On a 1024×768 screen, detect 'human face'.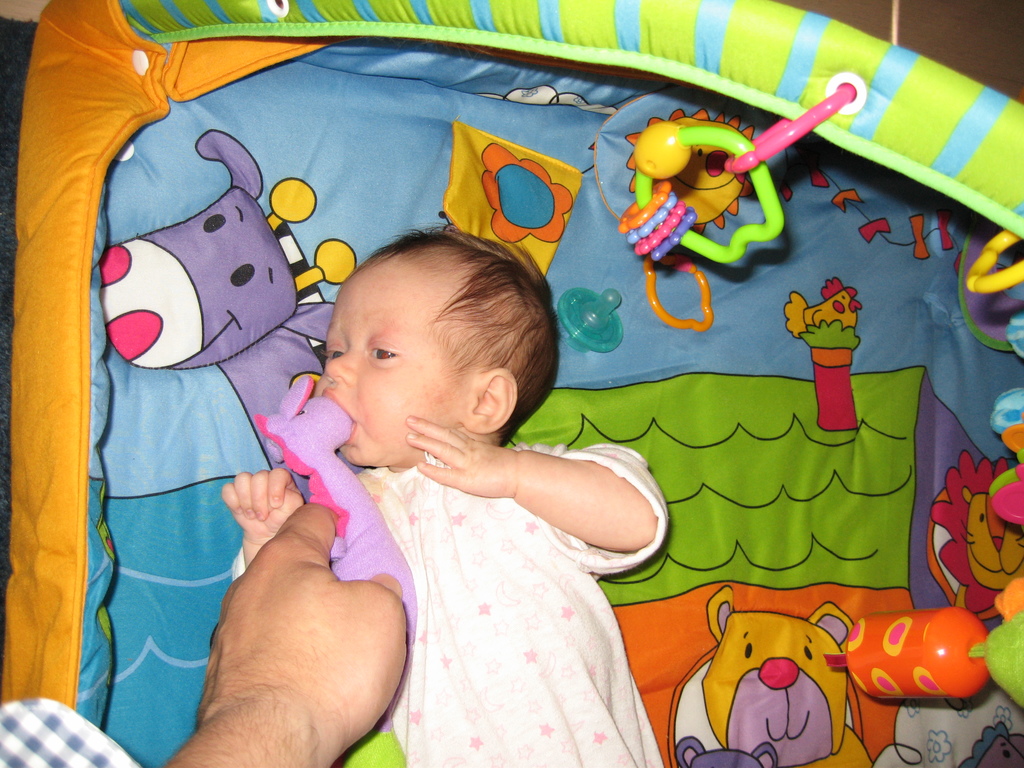
[316, 266, 461, 467].
